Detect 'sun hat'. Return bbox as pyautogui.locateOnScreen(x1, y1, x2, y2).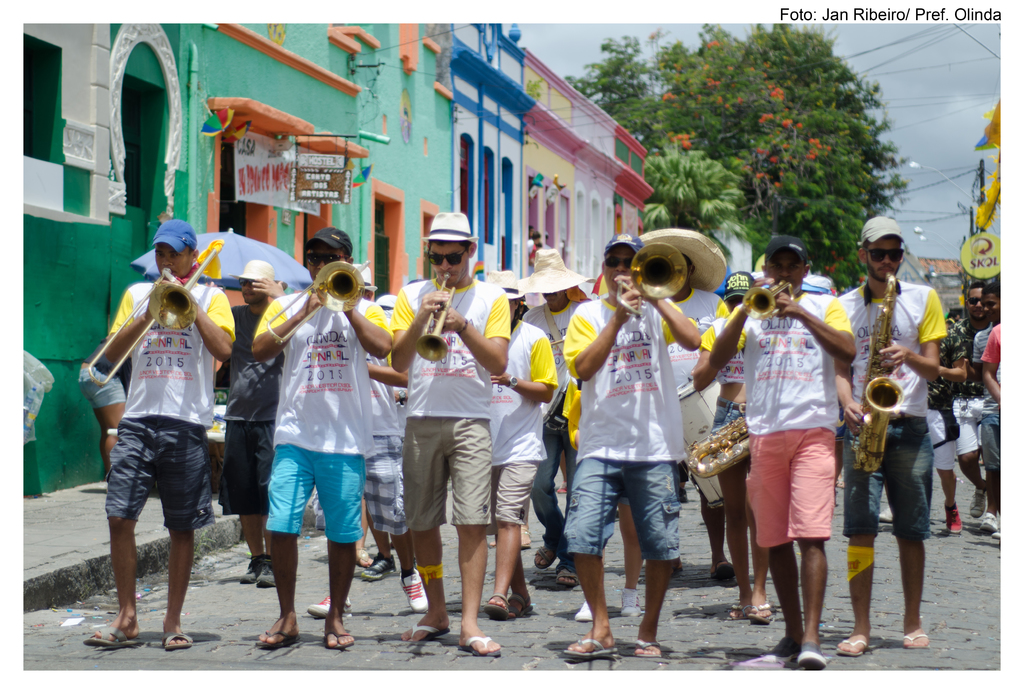
pyautogui.locateOnScreen(481, 267, 529, 302).
